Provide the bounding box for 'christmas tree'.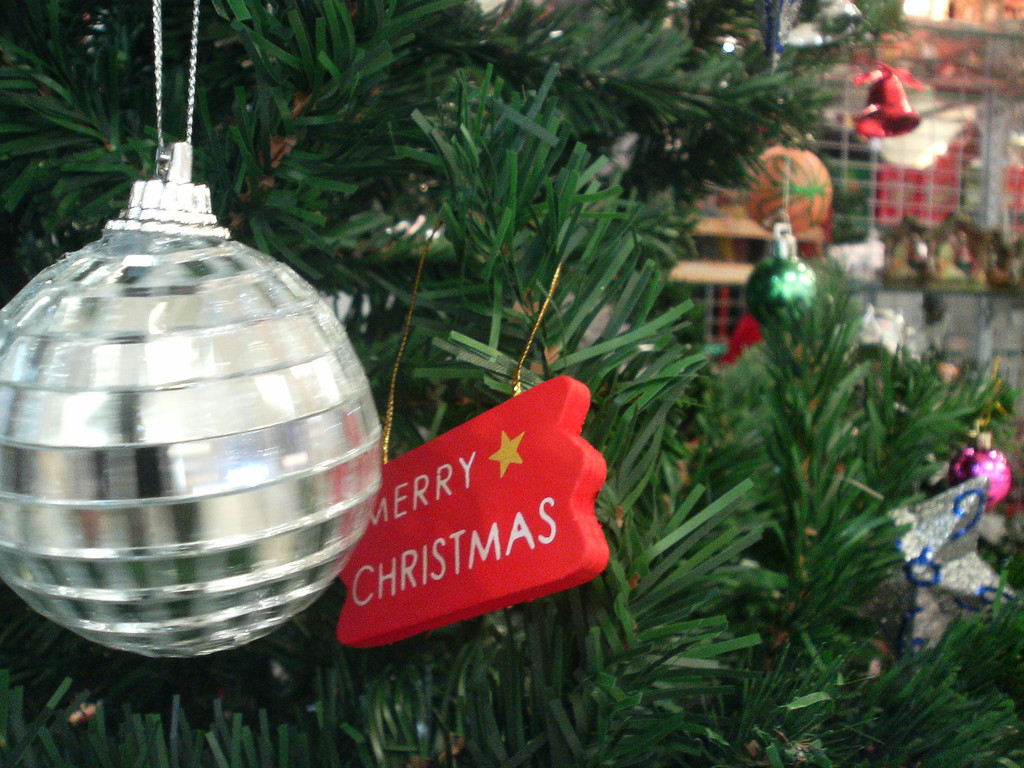
select_region(0, 0, 1023, 767).
